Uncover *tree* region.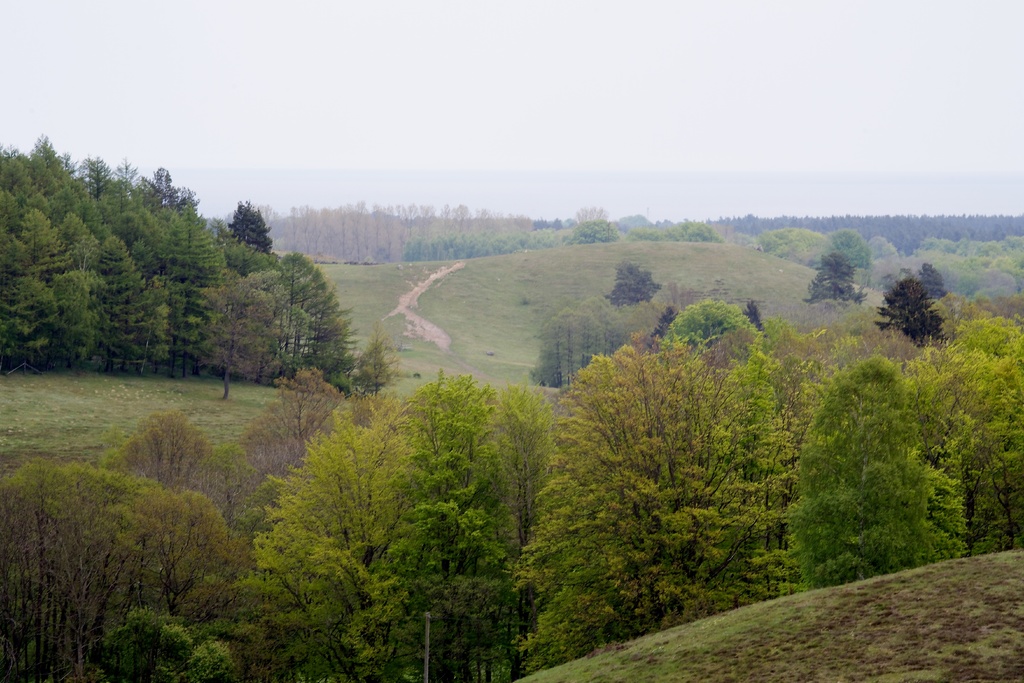
Uncovered: detection(54, 213, 117, 347).
